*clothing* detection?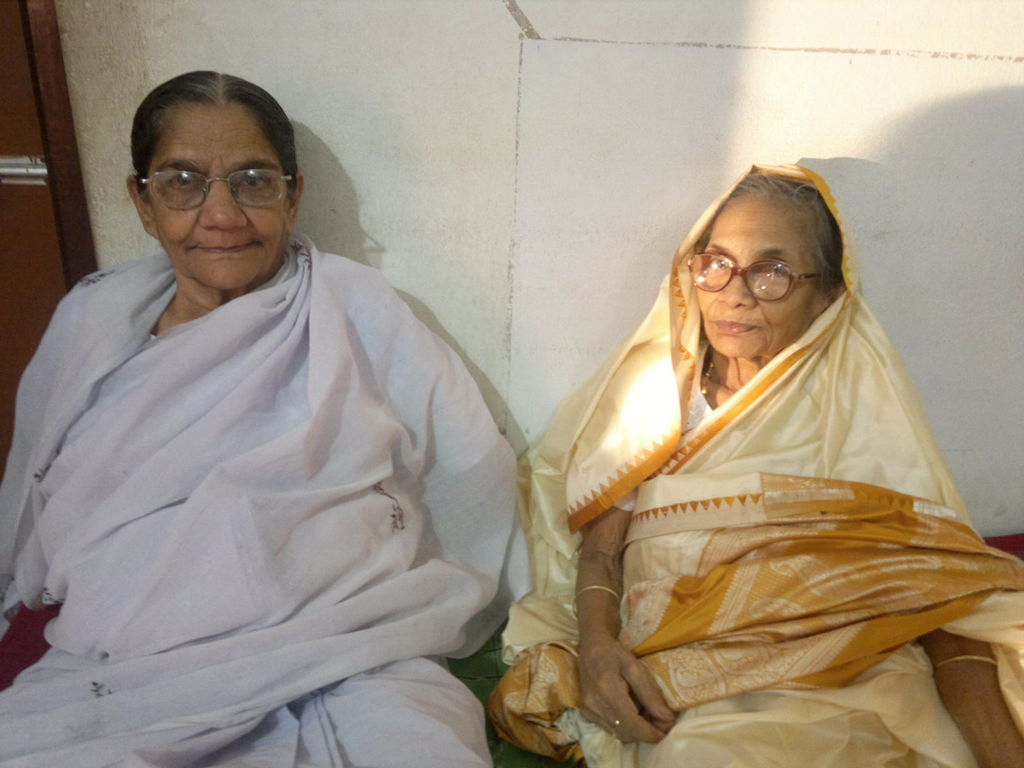
locate(0, 249, 530, 767)
